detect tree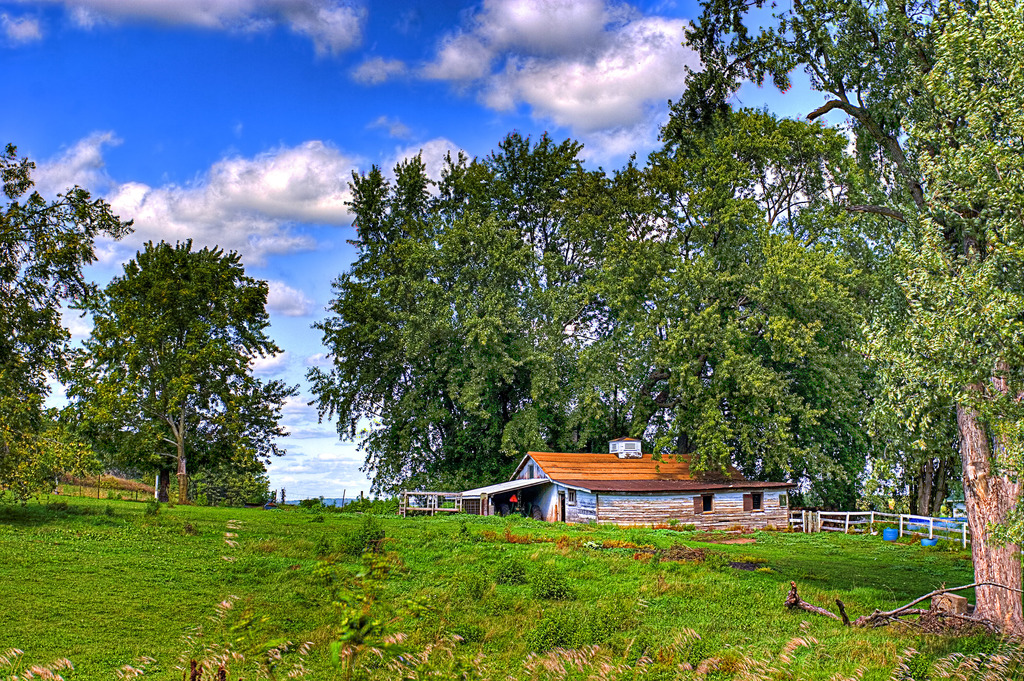
rect(37, 215, 298, 525)
